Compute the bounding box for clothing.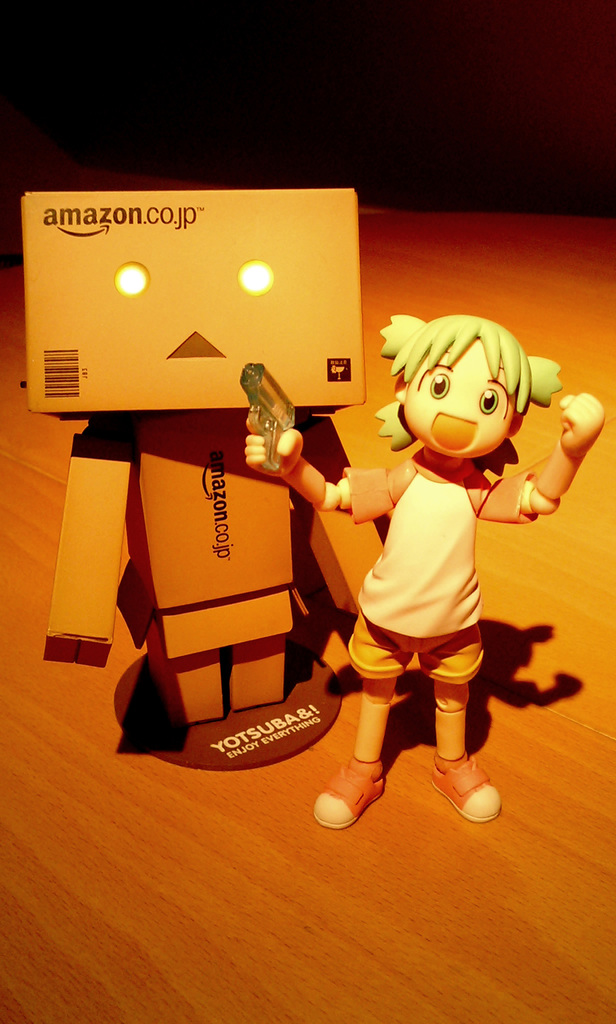
339,457,545,698.
